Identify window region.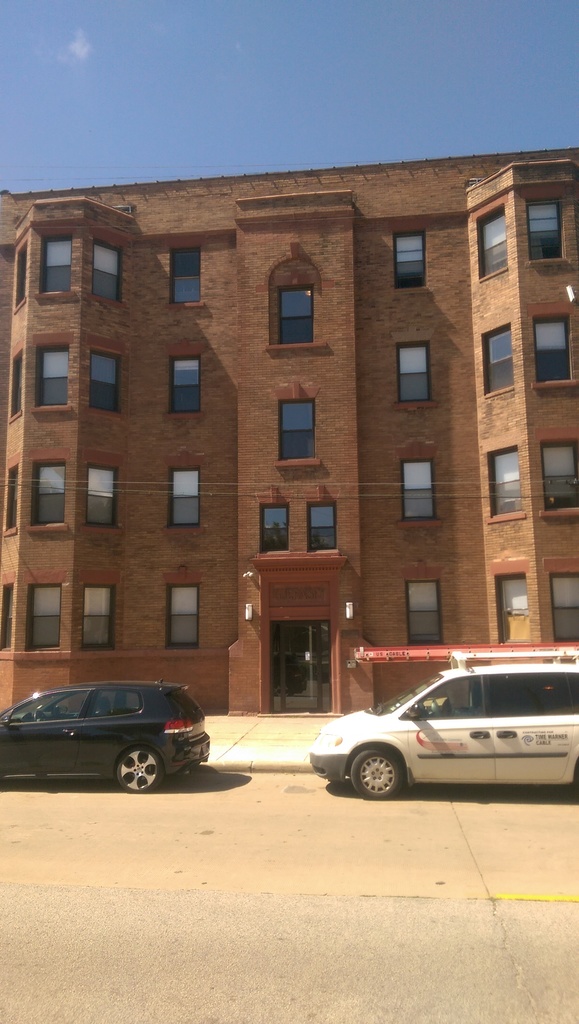
Region: [left=19, top=583, right=61, bottom=657].
